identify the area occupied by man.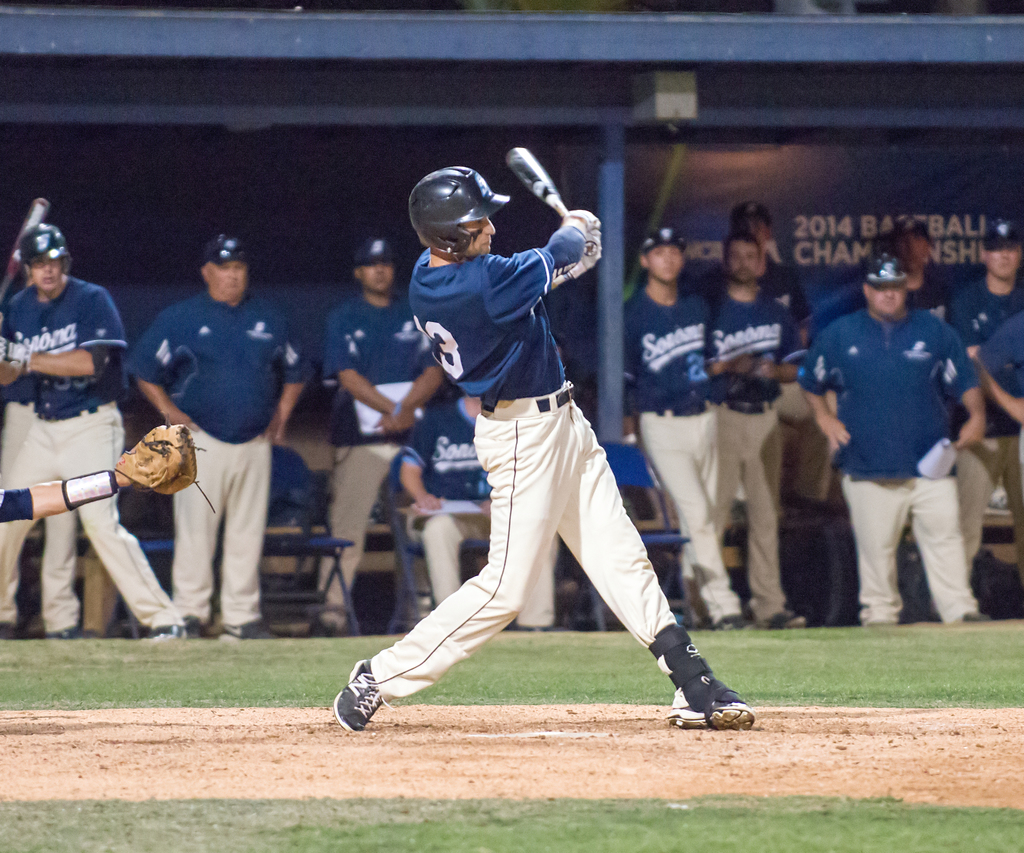
Area: x1=801, y1=243, x2=969, y2=631.
